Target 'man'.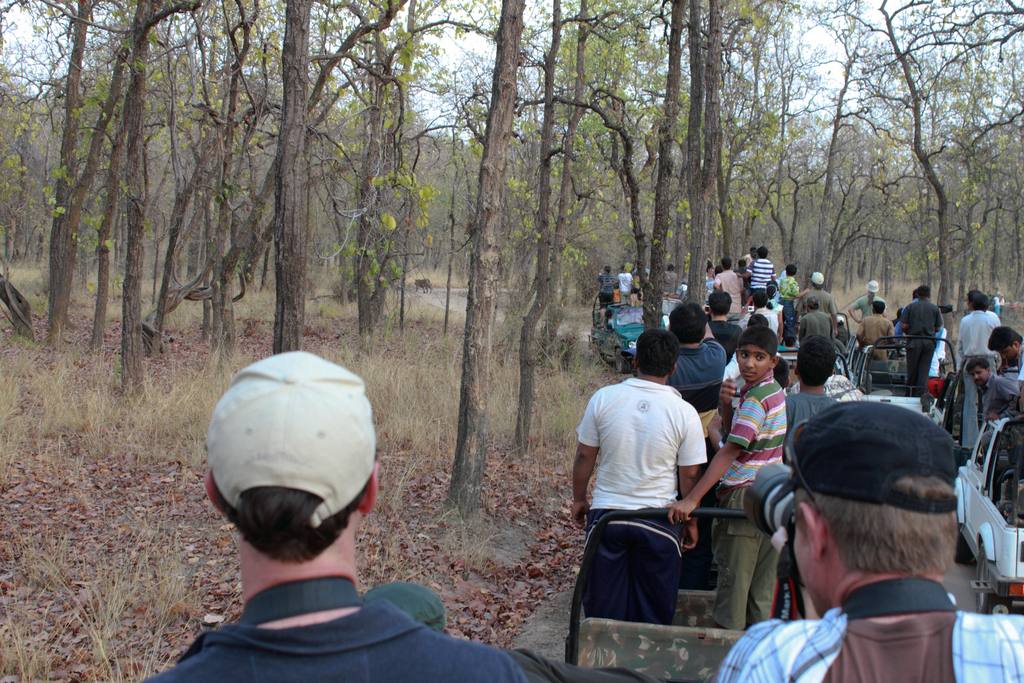
Target region: 799 294 847 345.
